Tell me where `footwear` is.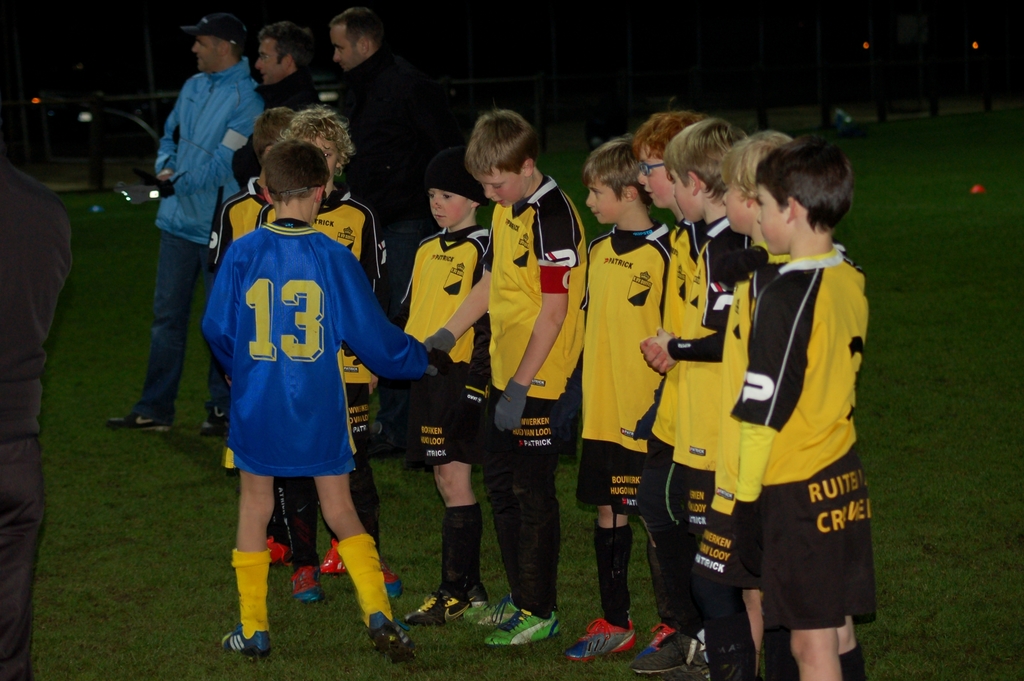
`footwear` is at box=[484, 609, 559, 648].
